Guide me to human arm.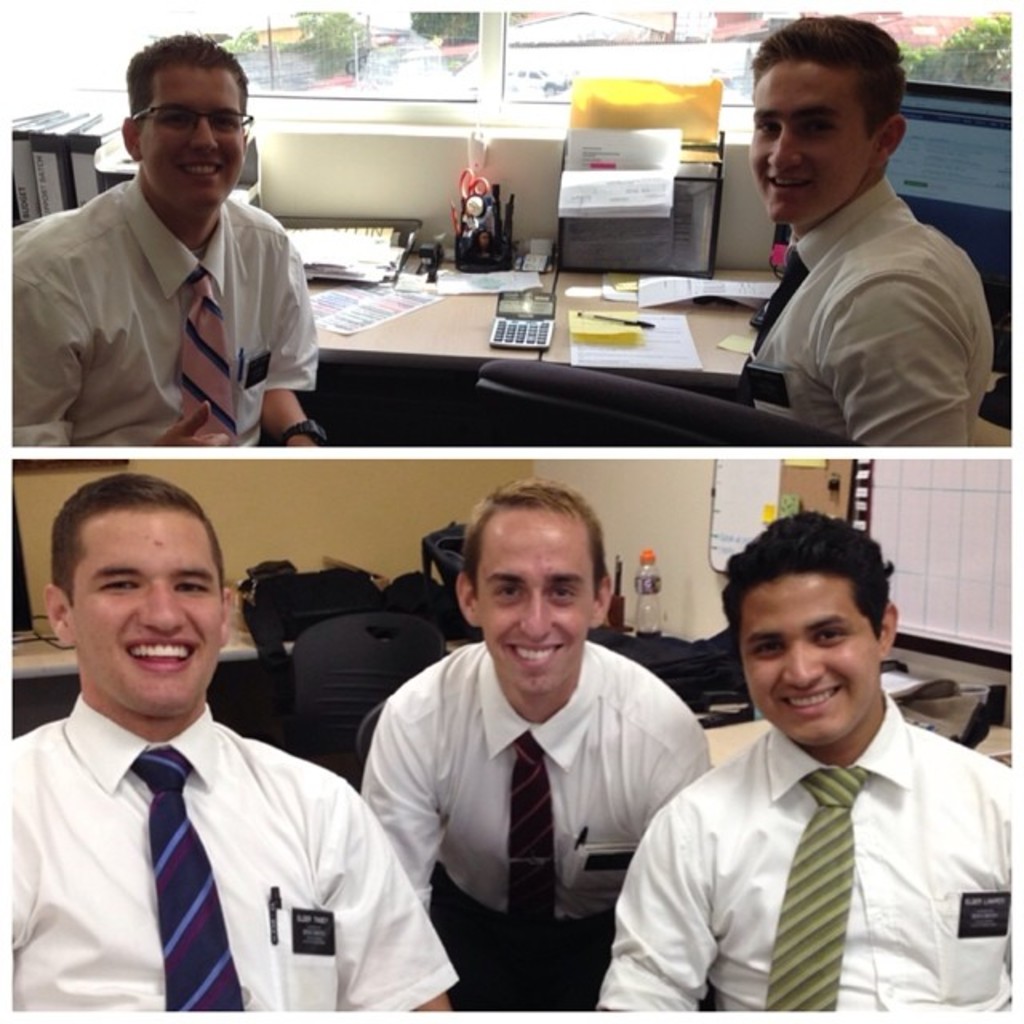
Guidance: 842 261 997 453.
